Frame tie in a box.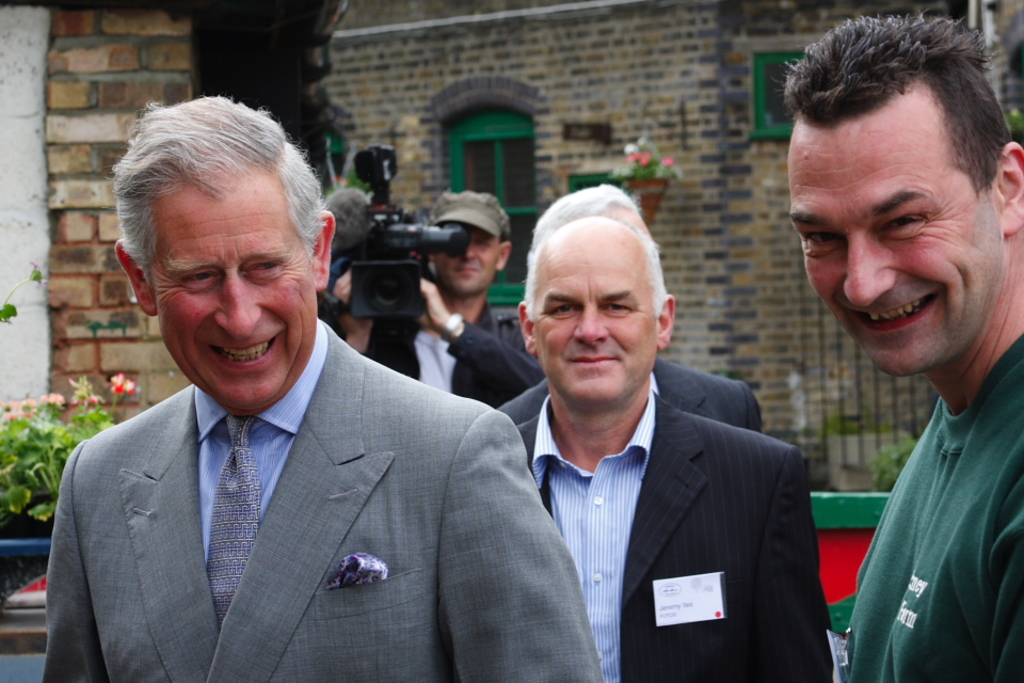
<region>209, 412, 260, 631</region>.
